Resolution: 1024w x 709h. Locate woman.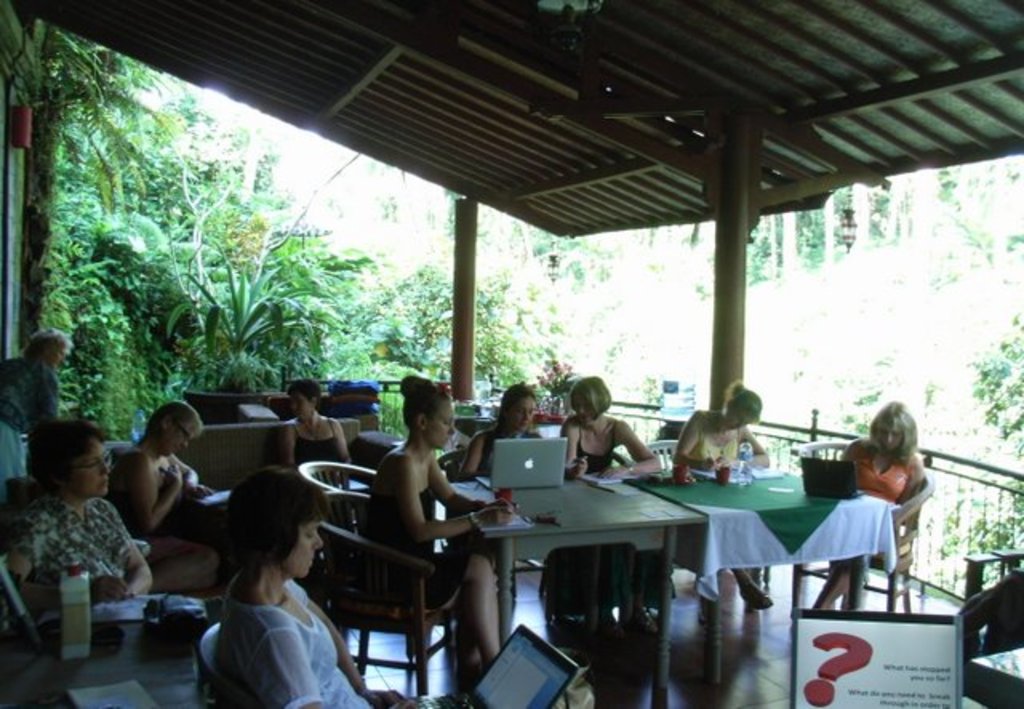
(0, 419, 158, 607).
